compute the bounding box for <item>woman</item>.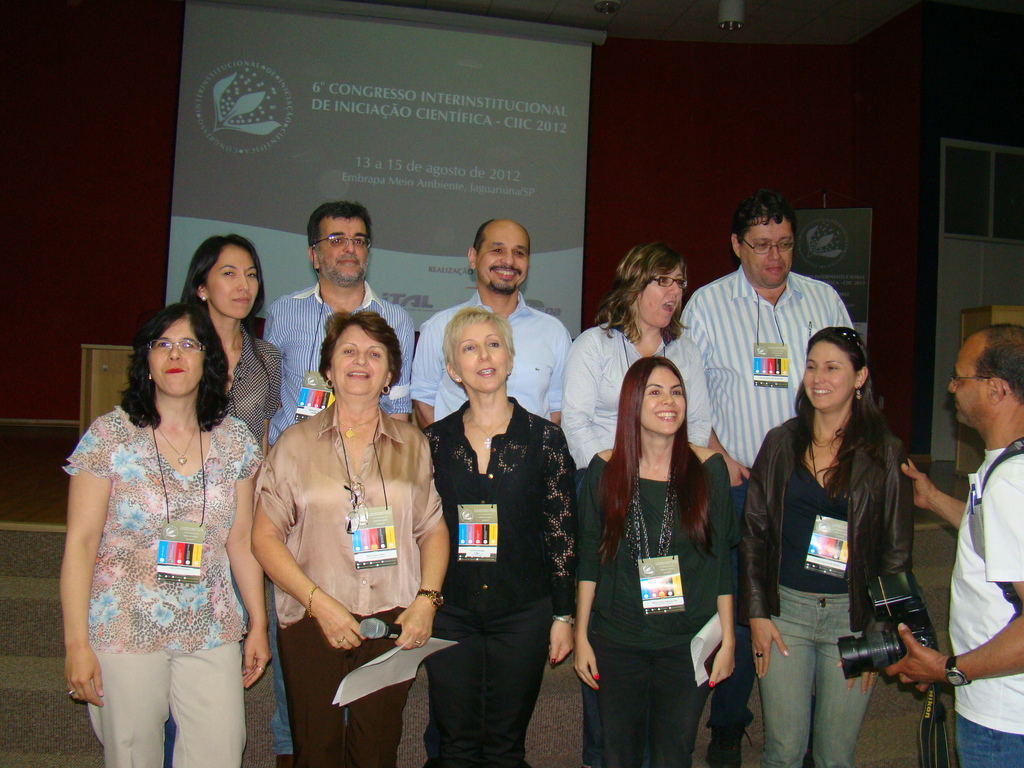
l=751, t=321, r=913, b=767.
